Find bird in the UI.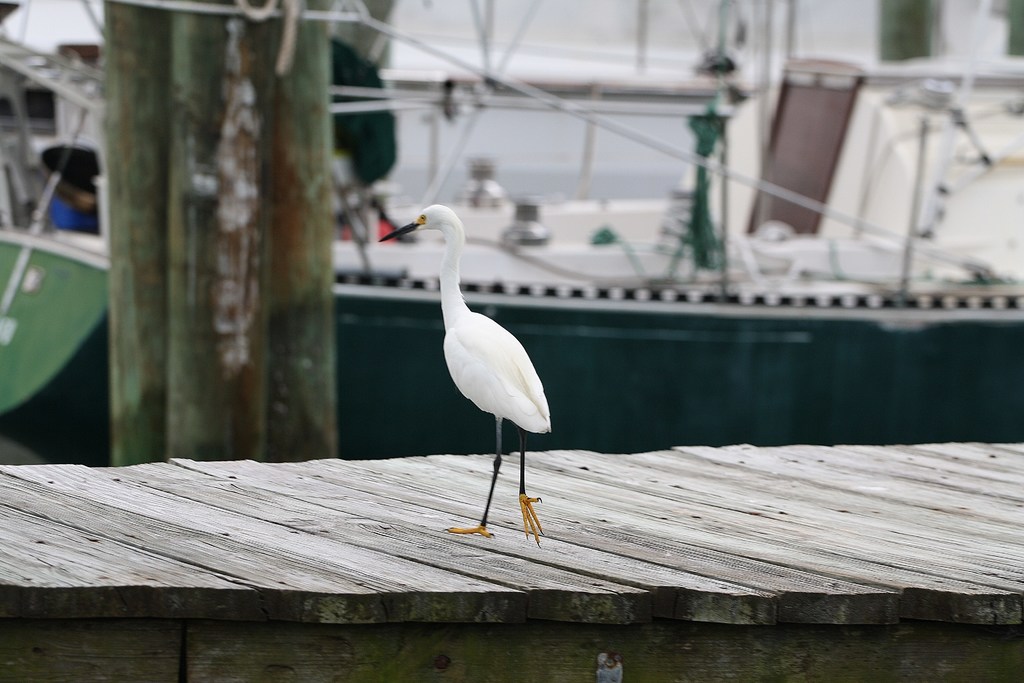
UI element at region(385, 202, 573, 518).
